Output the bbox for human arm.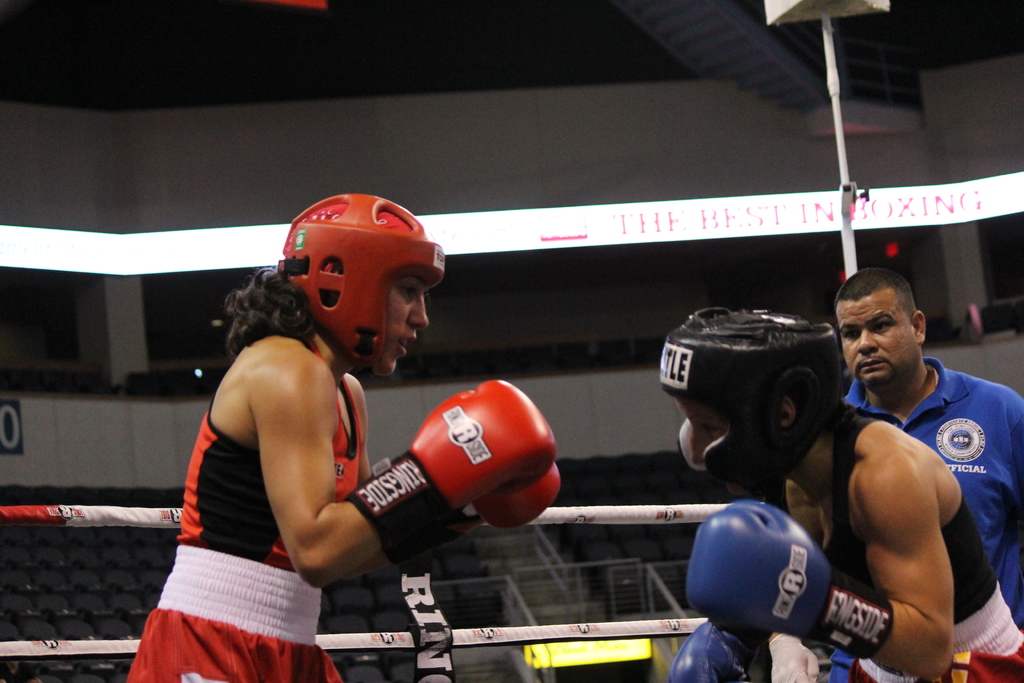
(x1=348, y1=467, x2=562, y2=577).
